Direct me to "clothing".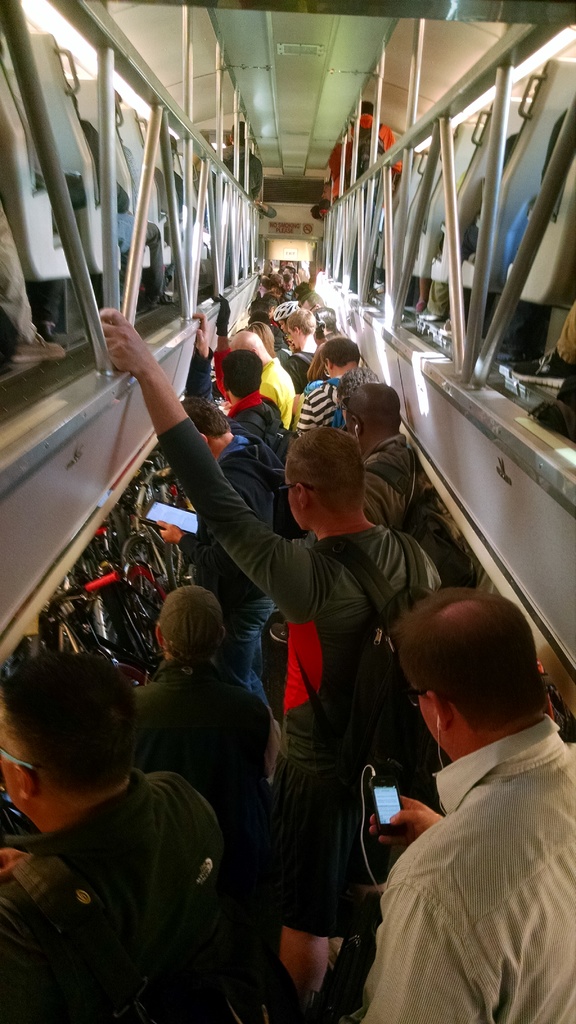
Direction: select_region(355, 636, 561, 1023).
